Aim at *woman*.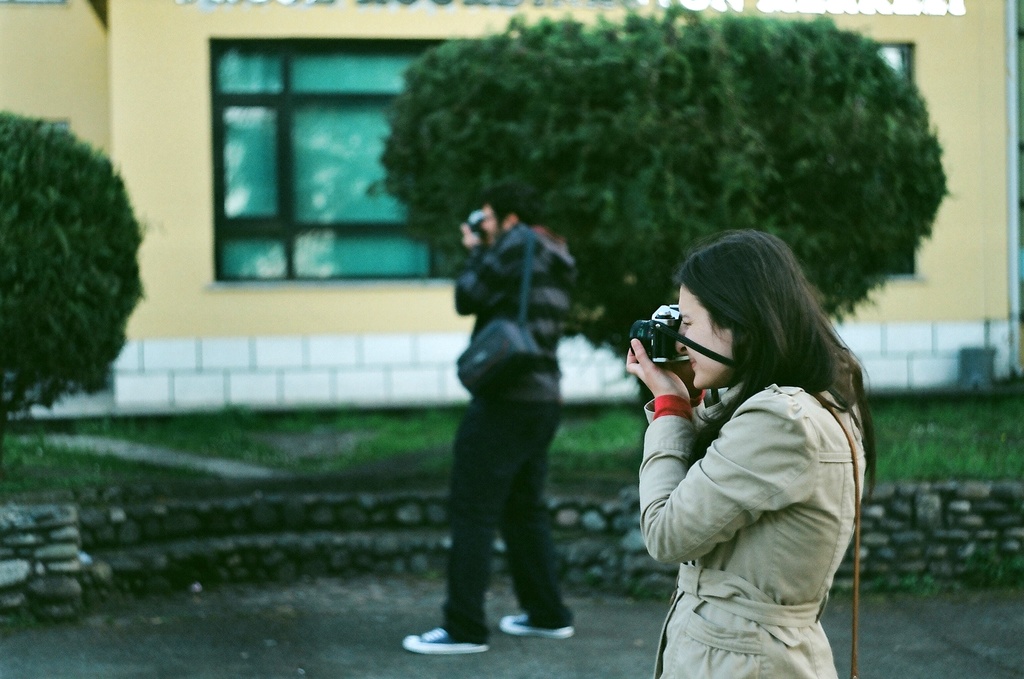
Aimed at (x1=621, y1=222, x2=885, y2=678).
